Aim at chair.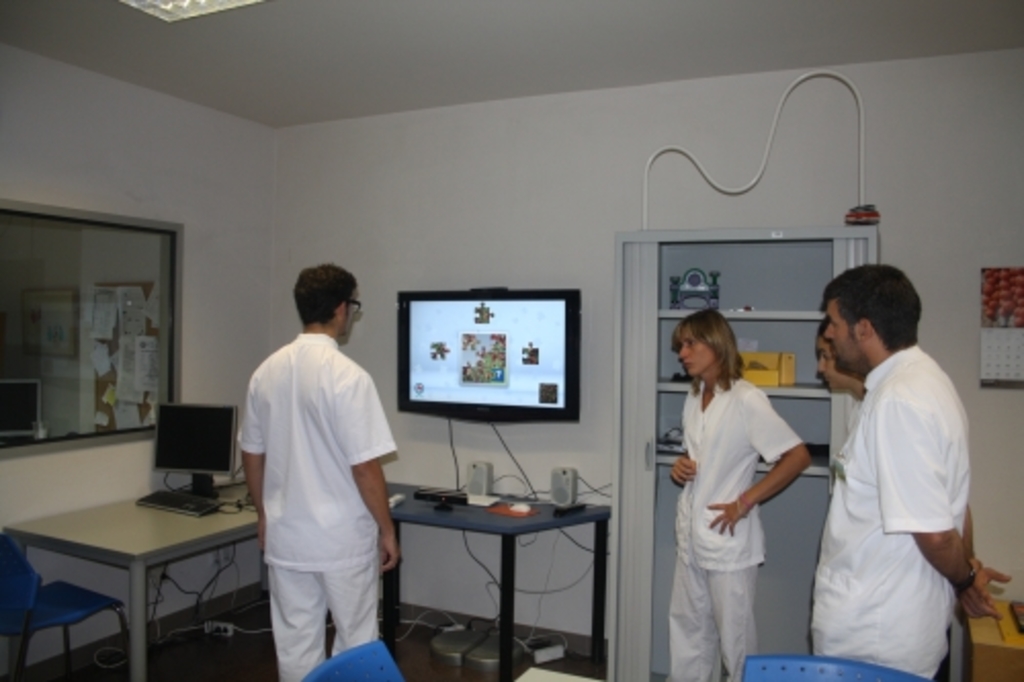
Aimed at select_region(295, 639, 408, 680).
